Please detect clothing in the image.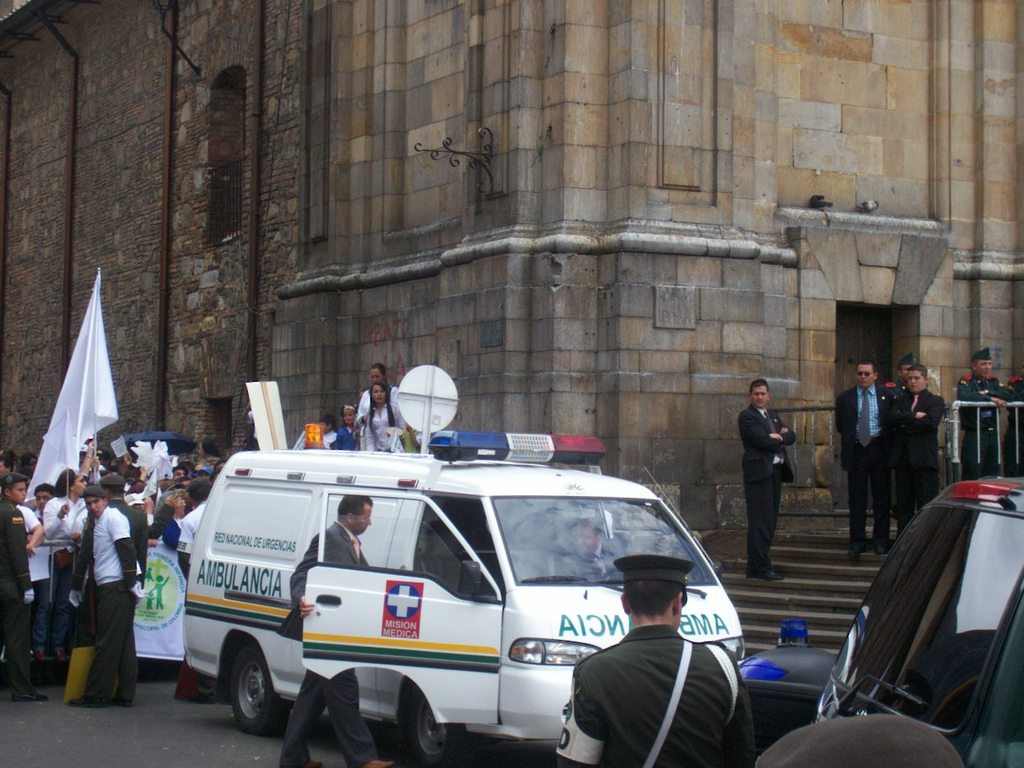
<box>741,402,798,568</box>.
